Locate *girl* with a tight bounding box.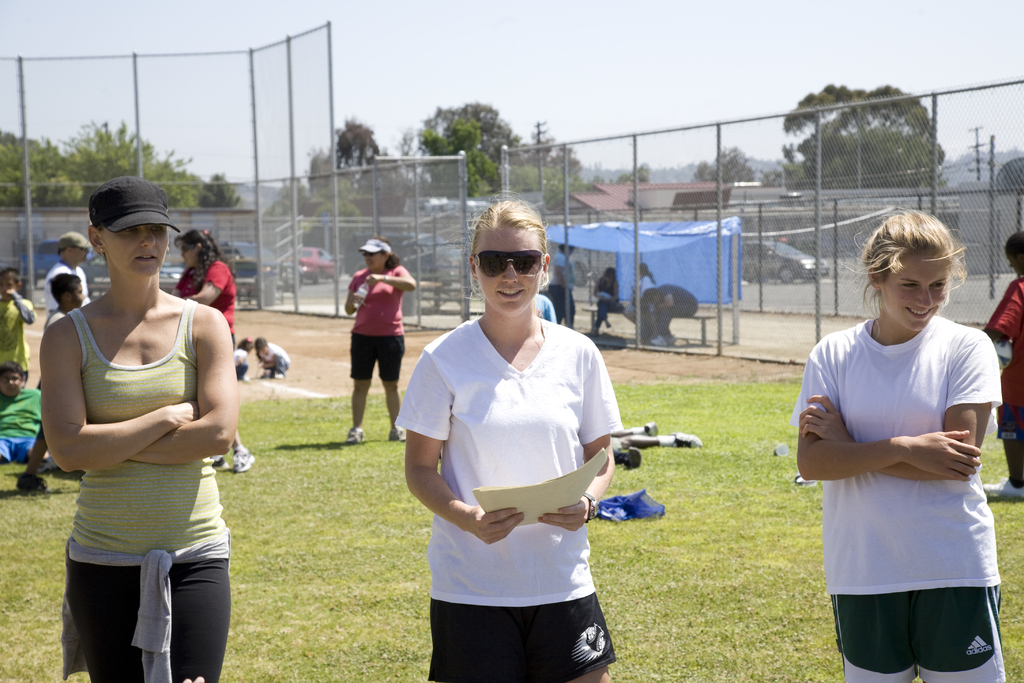
383:190:619:682.
